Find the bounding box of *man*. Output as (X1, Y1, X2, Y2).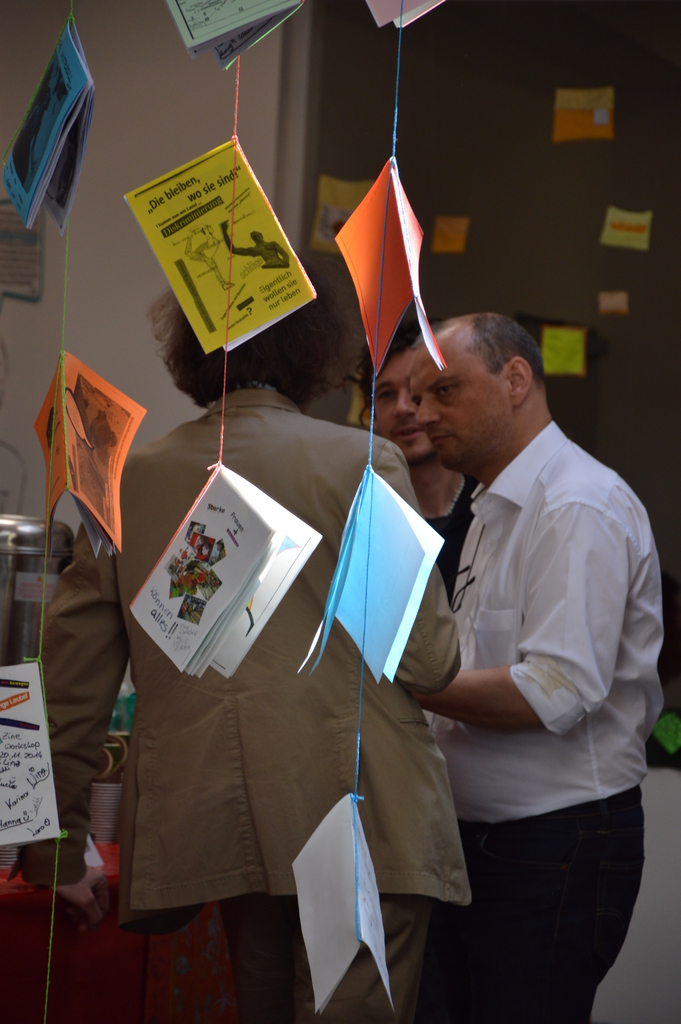
(329, 182, 628, 1007).
